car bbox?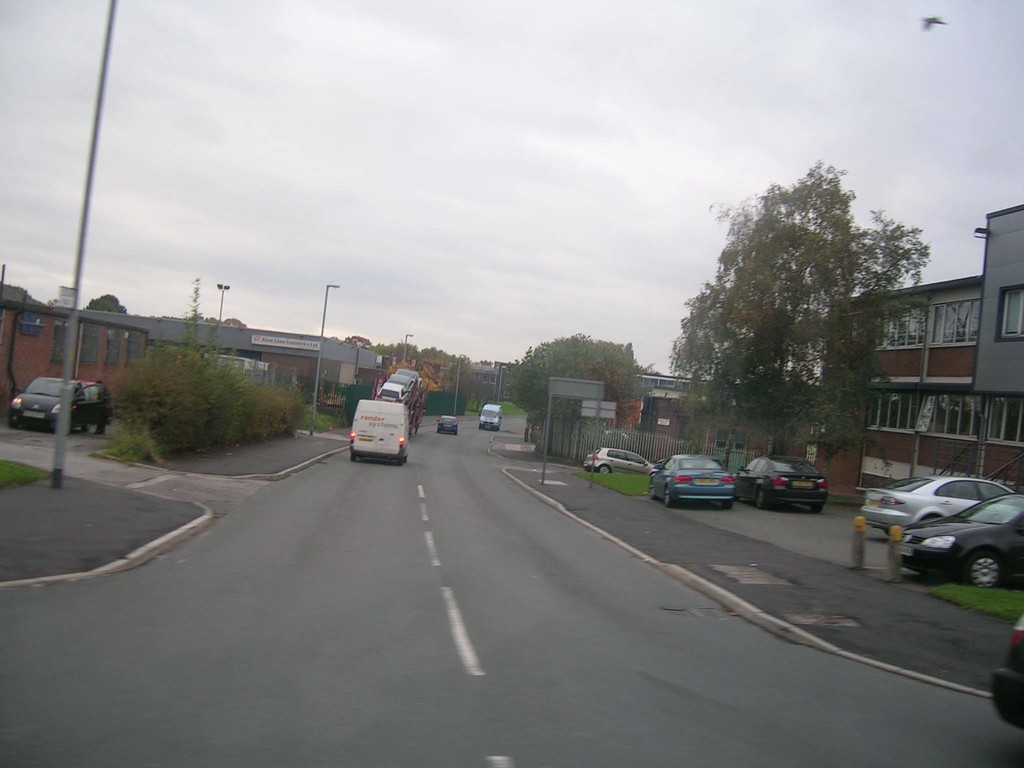
bbox=(858, 474, 1019, 540)
